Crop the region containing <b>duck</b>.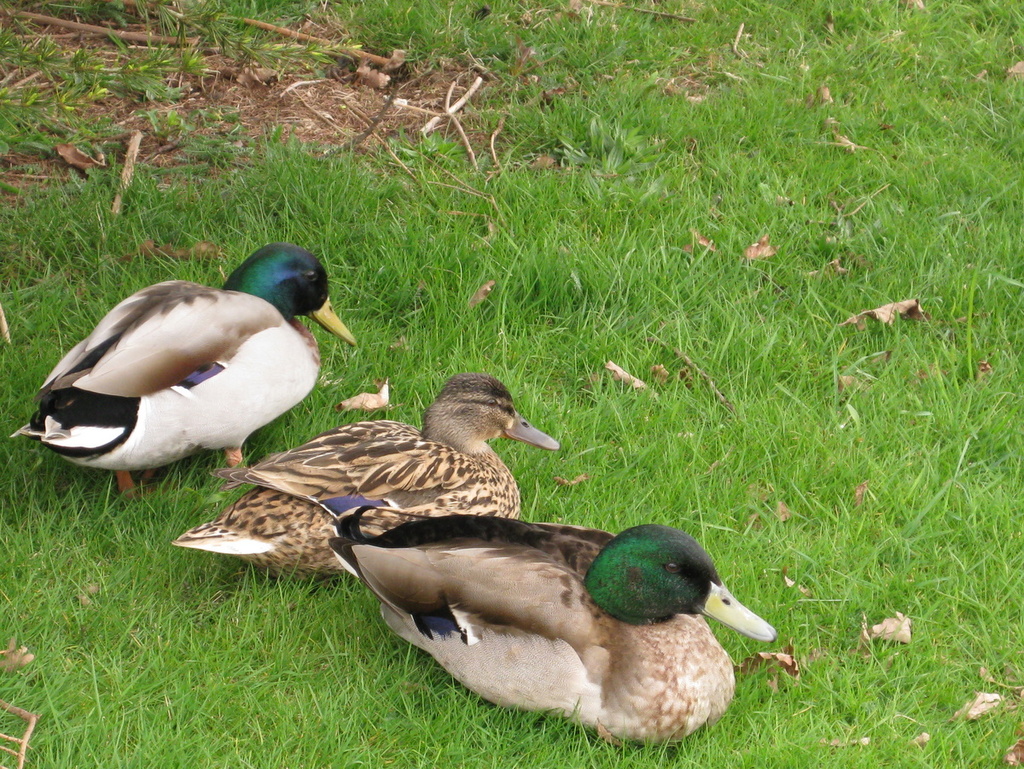
Crop region: l=171, t=371, r=563, b=581.
